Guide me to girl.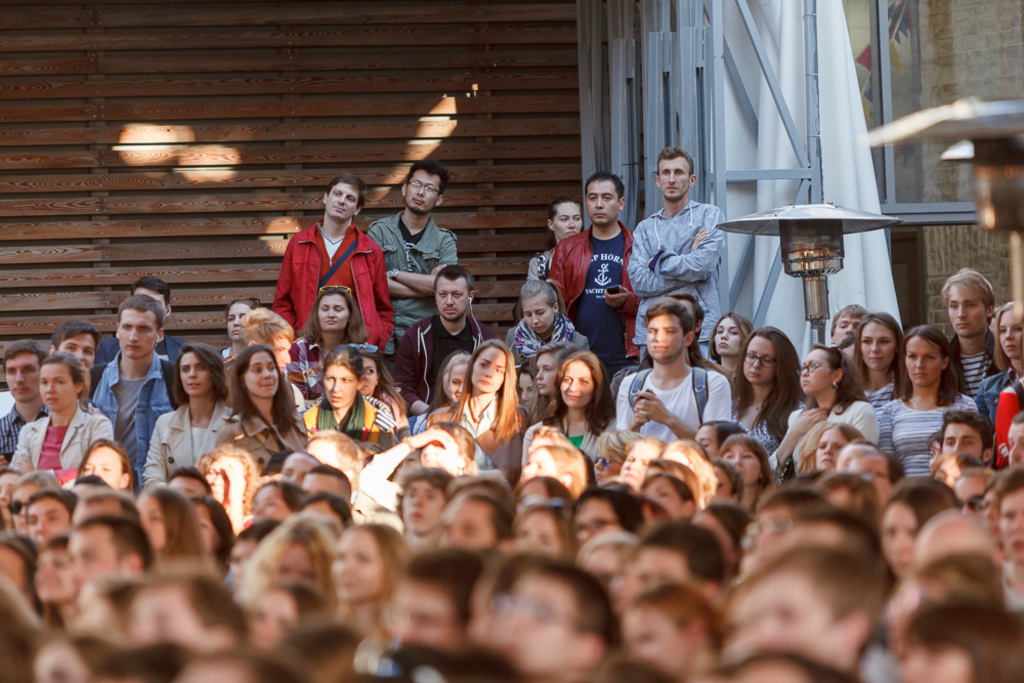
Guidance: crop(847, 313, 902, 398).
